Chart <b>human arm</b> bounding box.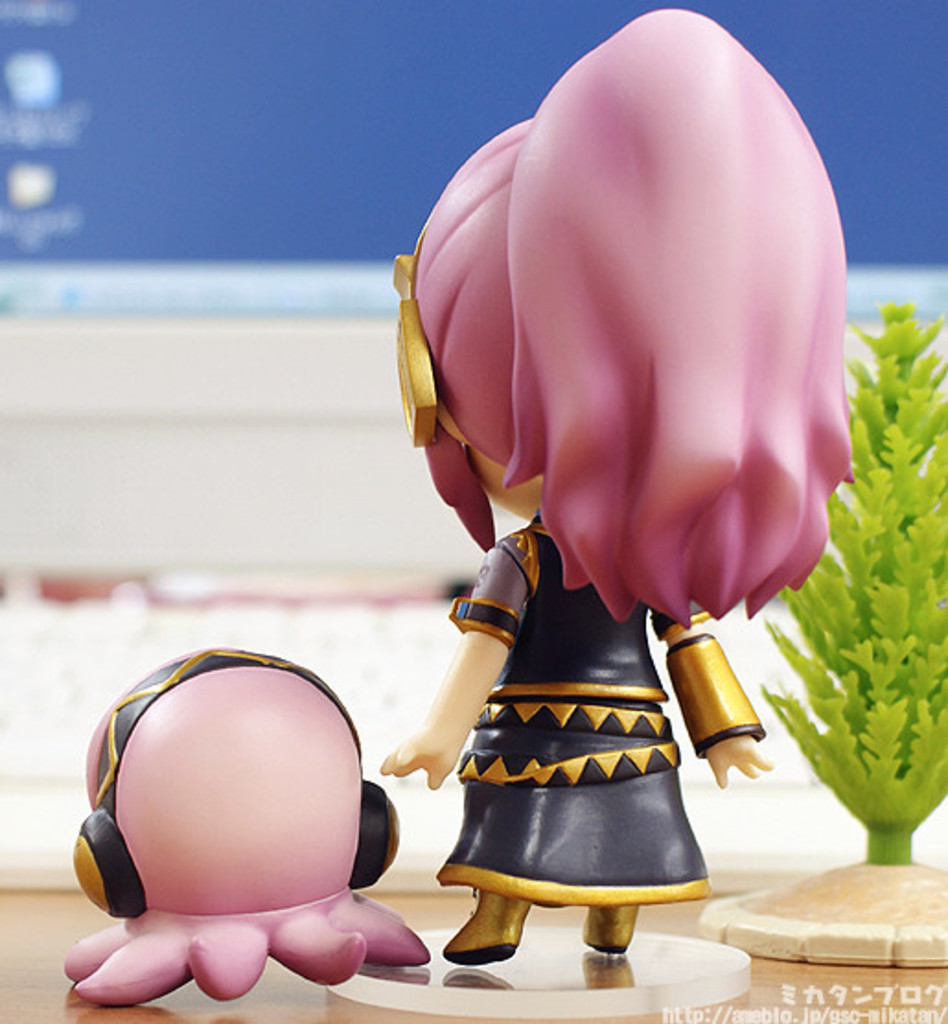
Charted: bbox=(418, 623, 539, 755).
